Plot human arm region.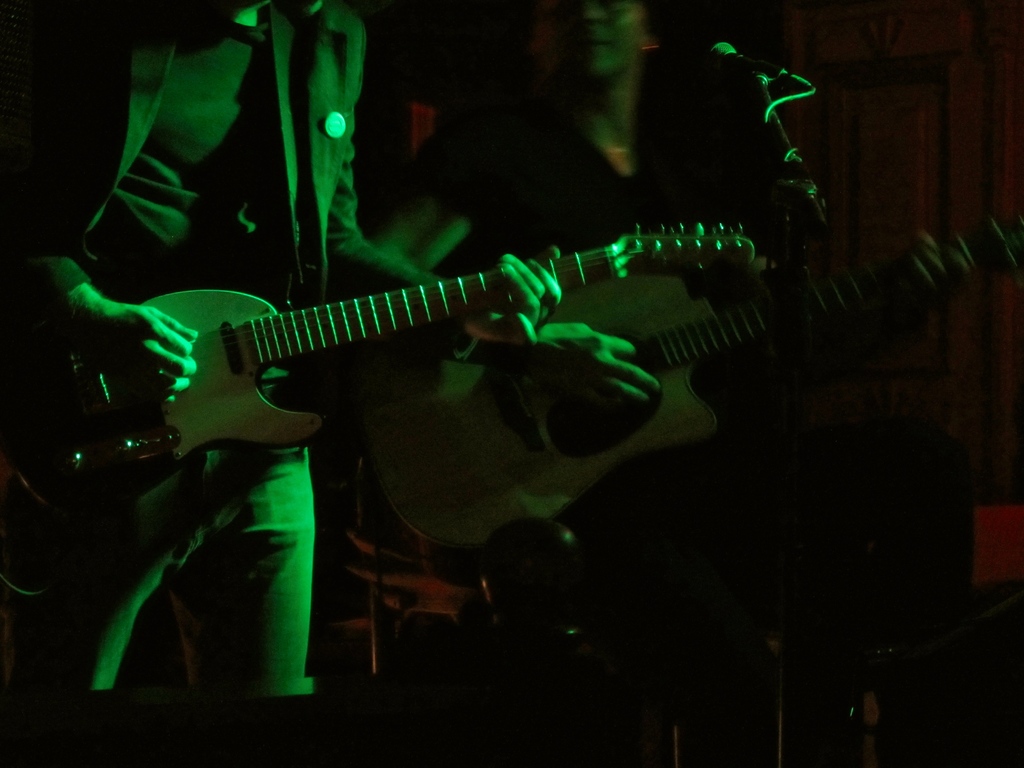
Plotted at <box>333,44,562,346</box>.
